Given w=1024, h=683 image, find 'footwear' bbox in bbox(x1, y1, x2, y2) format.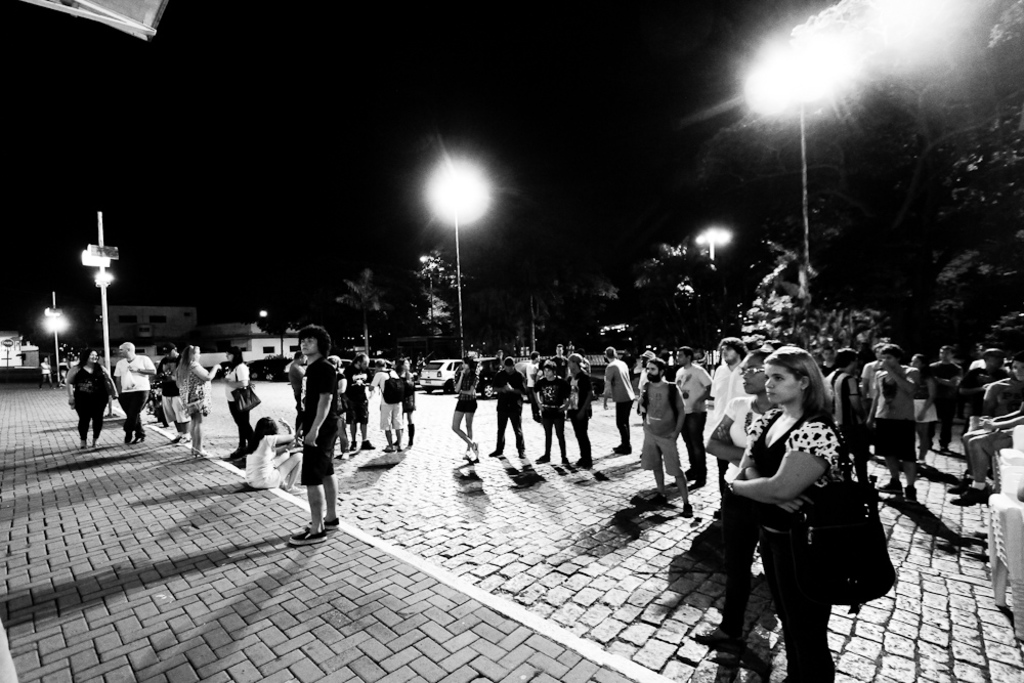
bbox(513, 446, 529, 456).
